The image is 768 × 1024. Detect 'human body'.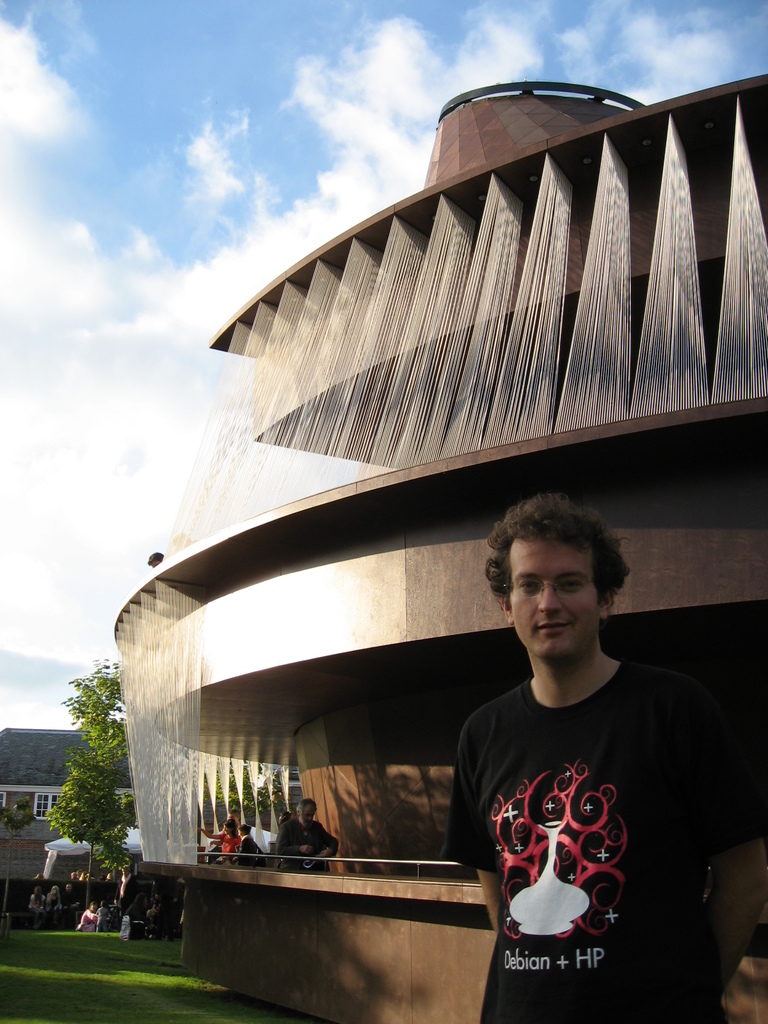
Detection: {"x1": 202, "y1": 825, "x2": 235, "y2": 860}.
